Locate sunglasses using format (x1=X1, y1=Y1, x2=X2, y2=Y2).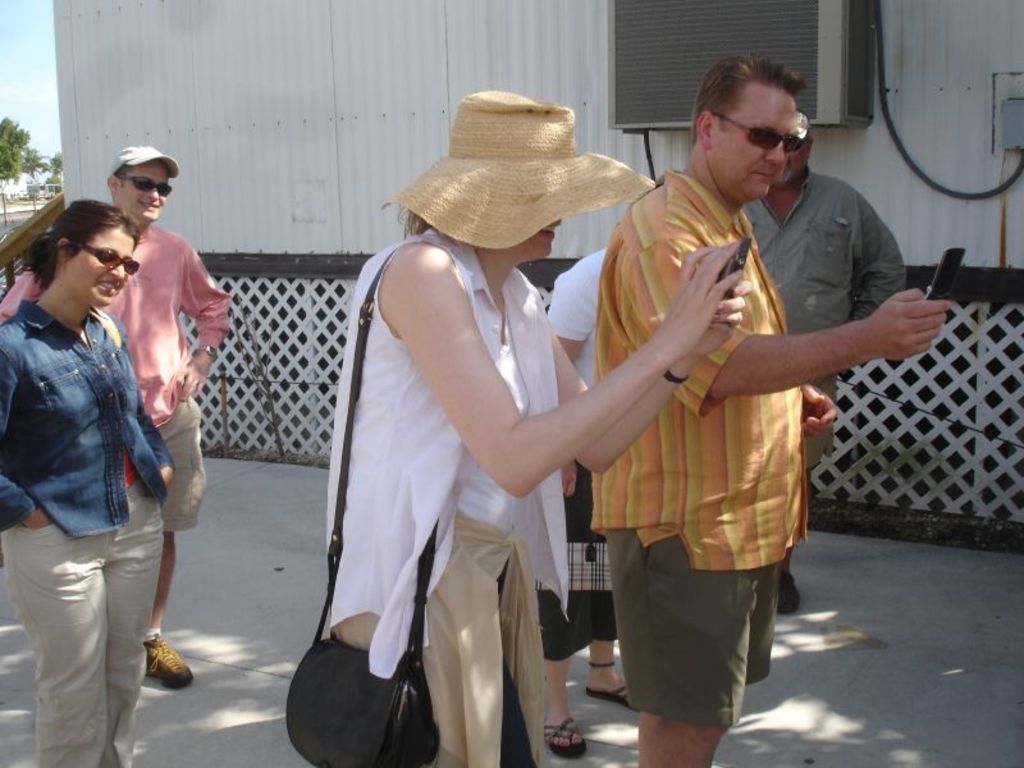
(x1=120, y1=175, x2=175, y2=196).
